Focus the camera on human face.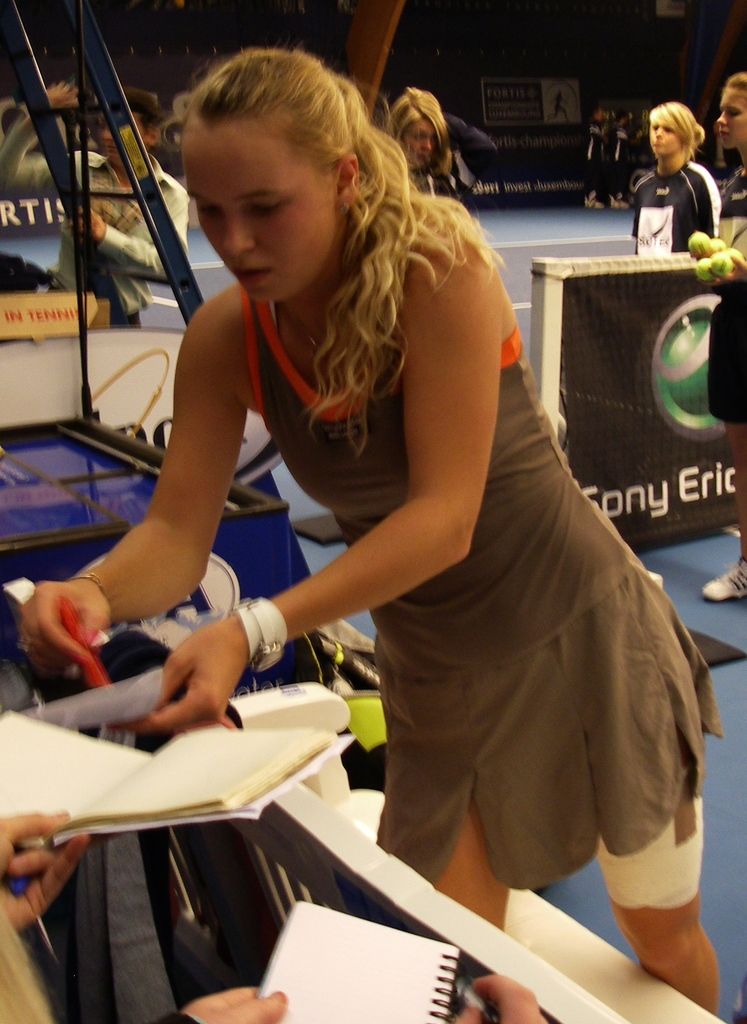
Focus region: x1=185, y1=126, x2=335, y2=300.
